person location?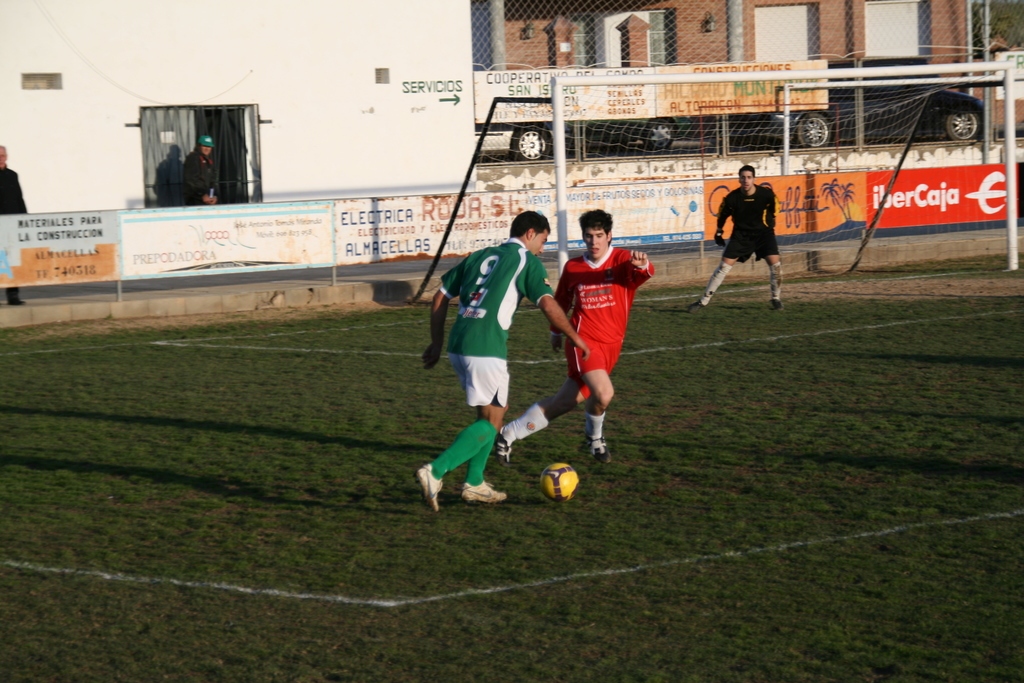
box=[493, 208, 655, 469]
